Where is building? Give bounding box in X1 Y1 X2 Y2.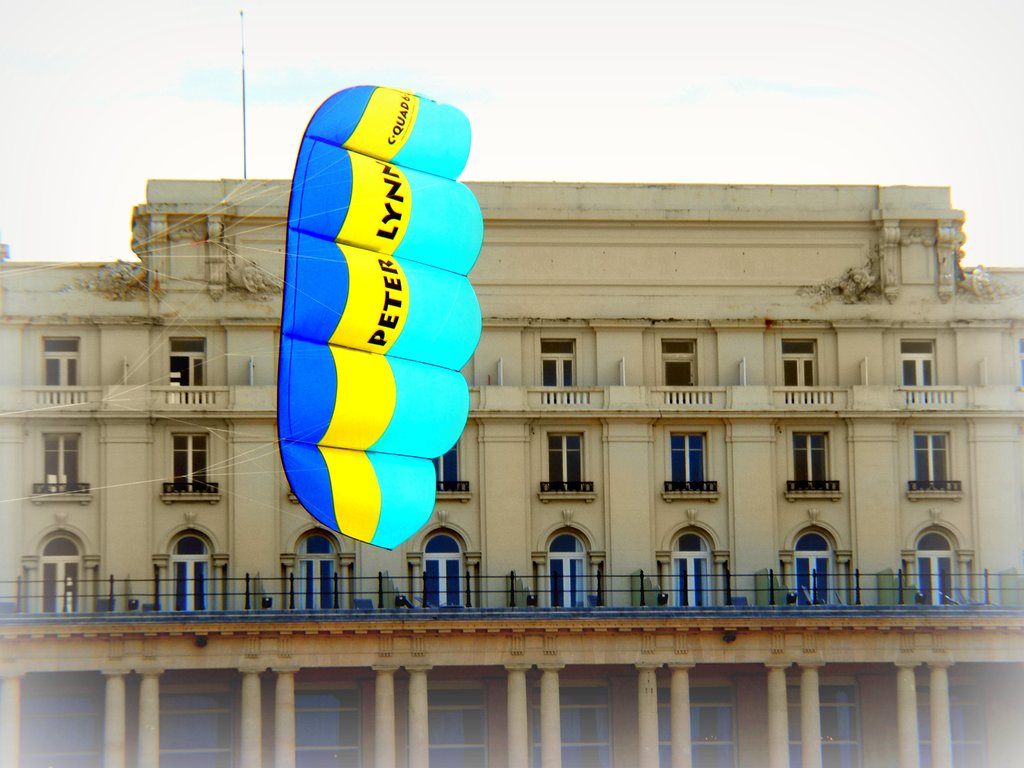
0 175 1023 767.
